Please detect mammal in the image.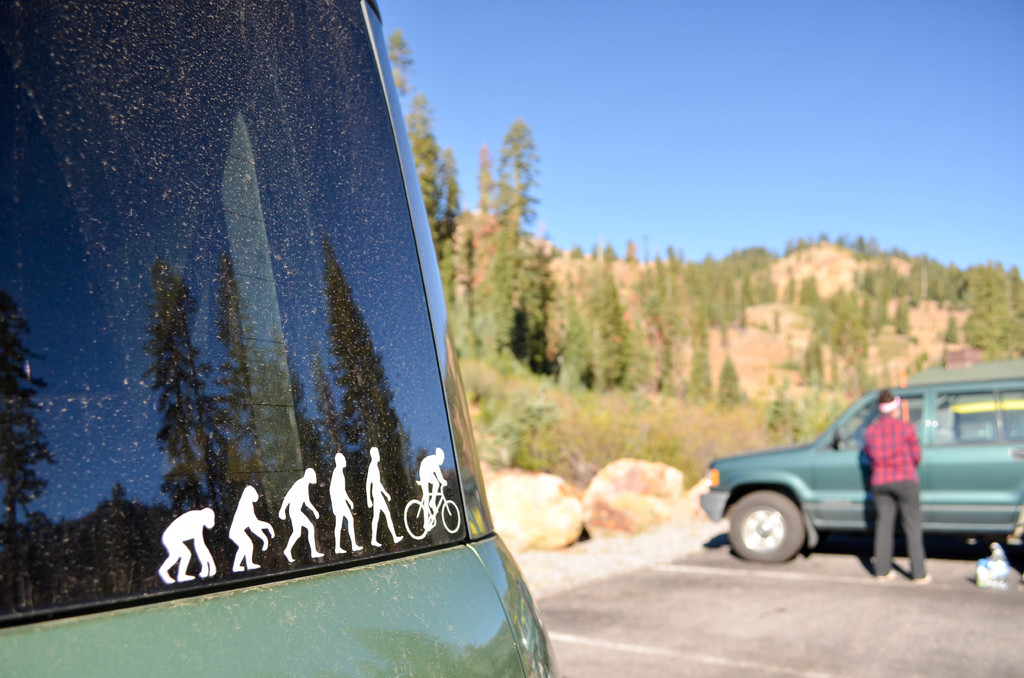
region(417, 445, 448, 519).
